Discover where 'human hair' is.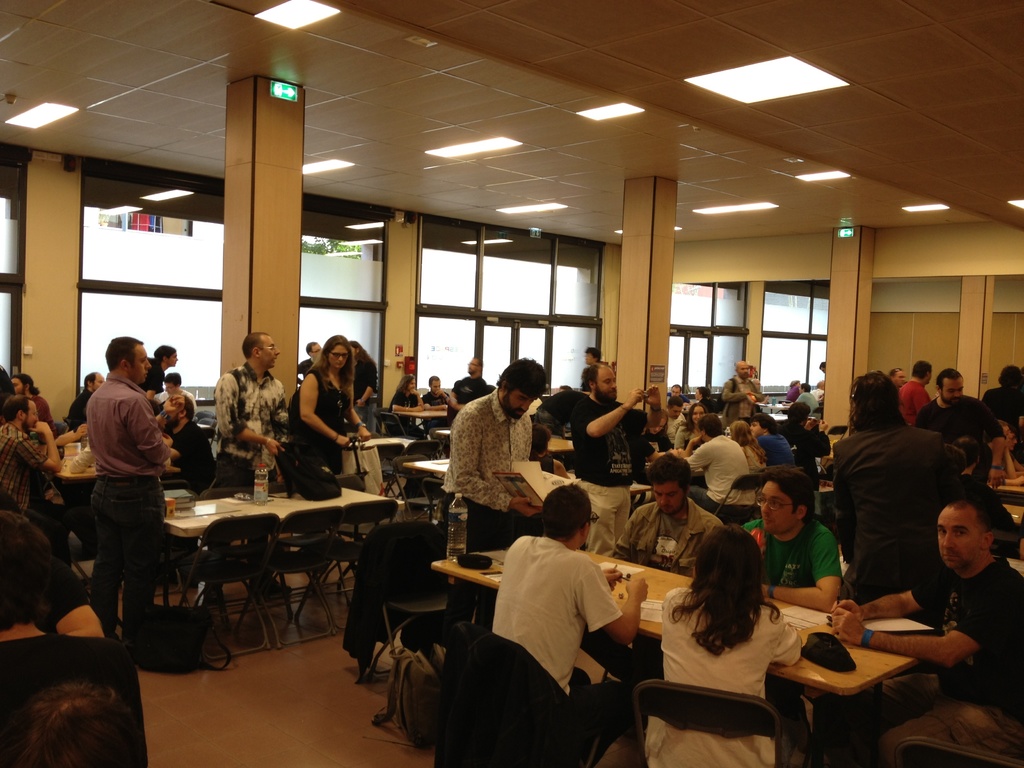
Discovered at [668, 396, 687, 408].
